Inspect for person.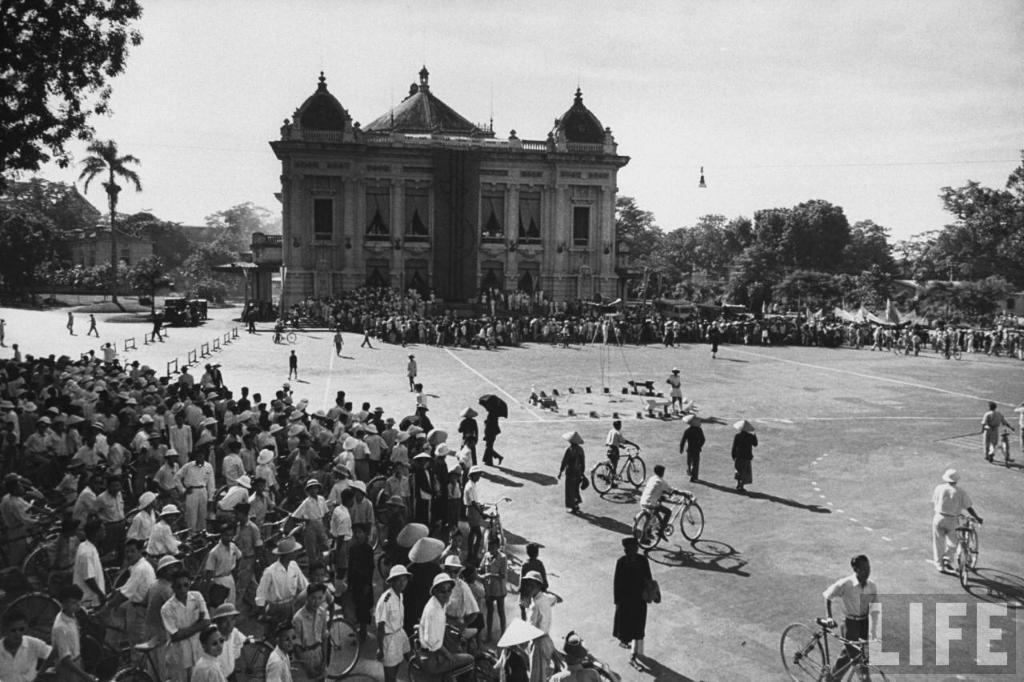
Inspection: 556,428,582,513.
